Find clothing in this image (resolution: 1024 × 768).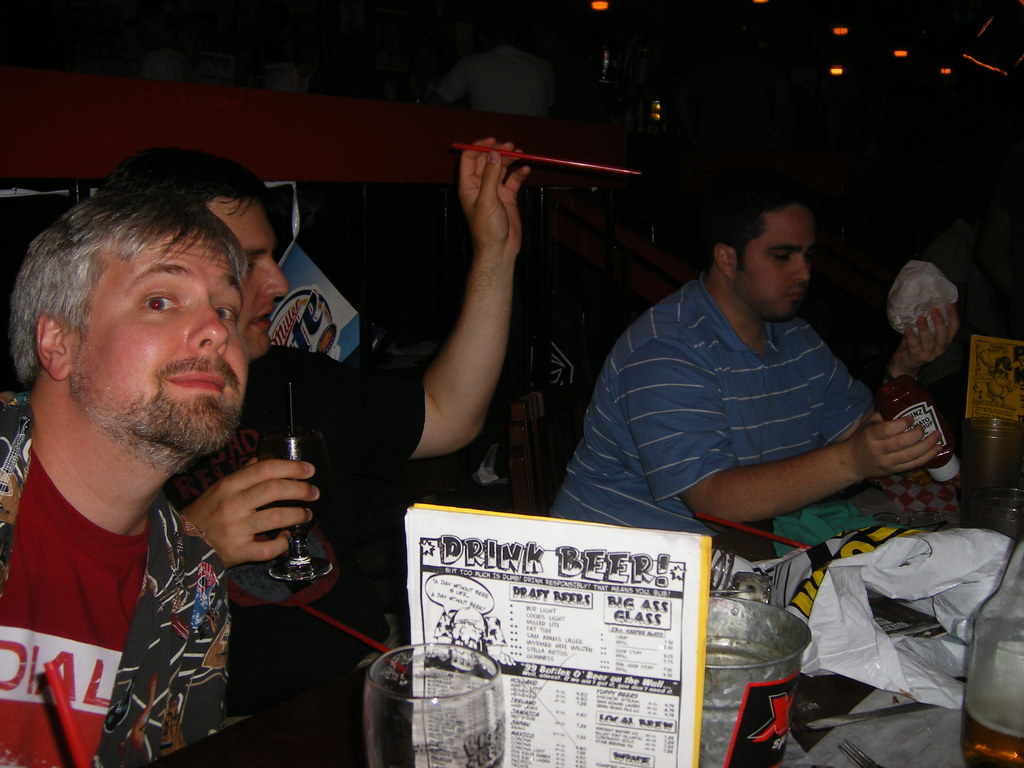
Rect(0, 390, 232, 767).
